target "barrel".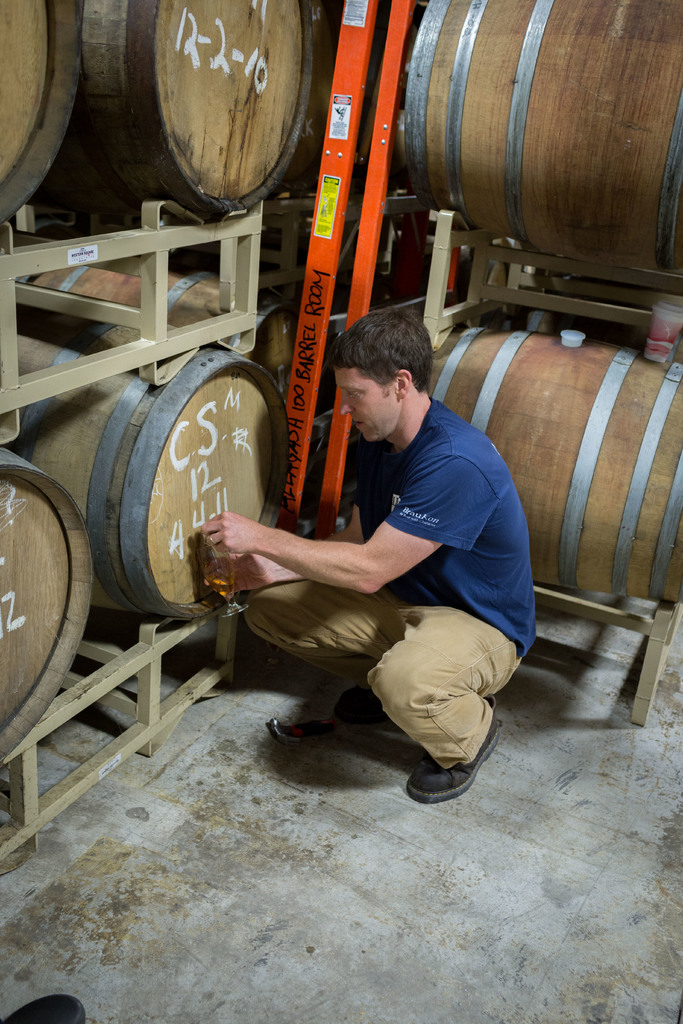
Target region: 129, 262, 287, 386.
